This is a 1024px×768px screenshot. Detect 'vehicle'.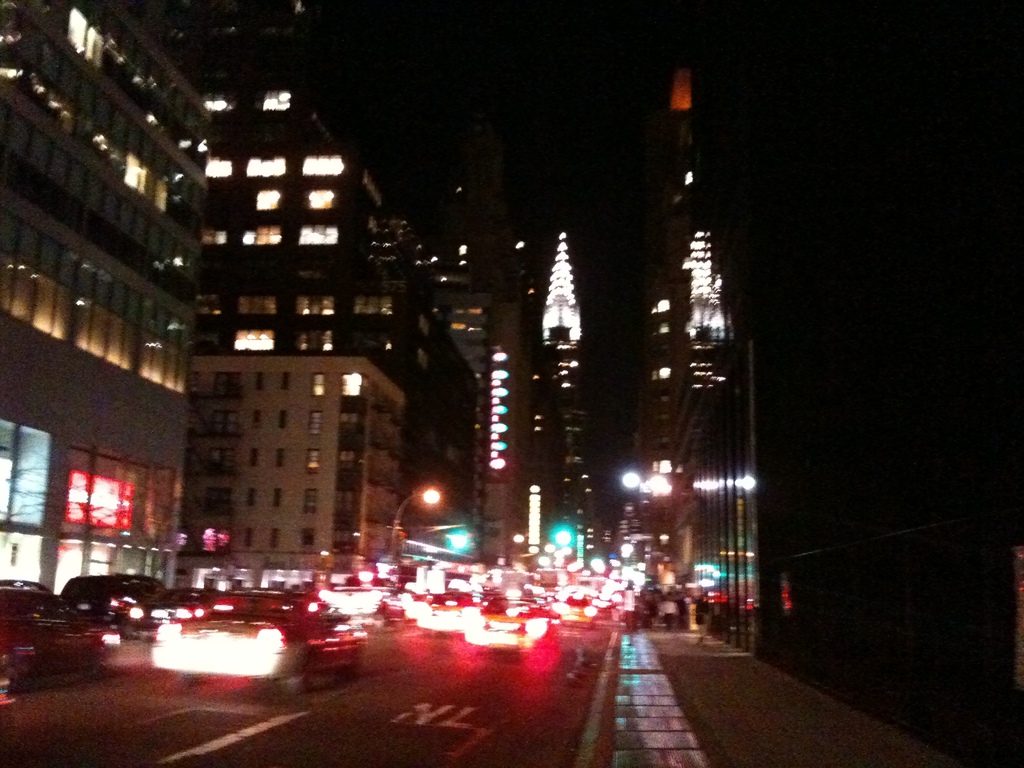
left=150, top=584, right=371, bottom=698.
